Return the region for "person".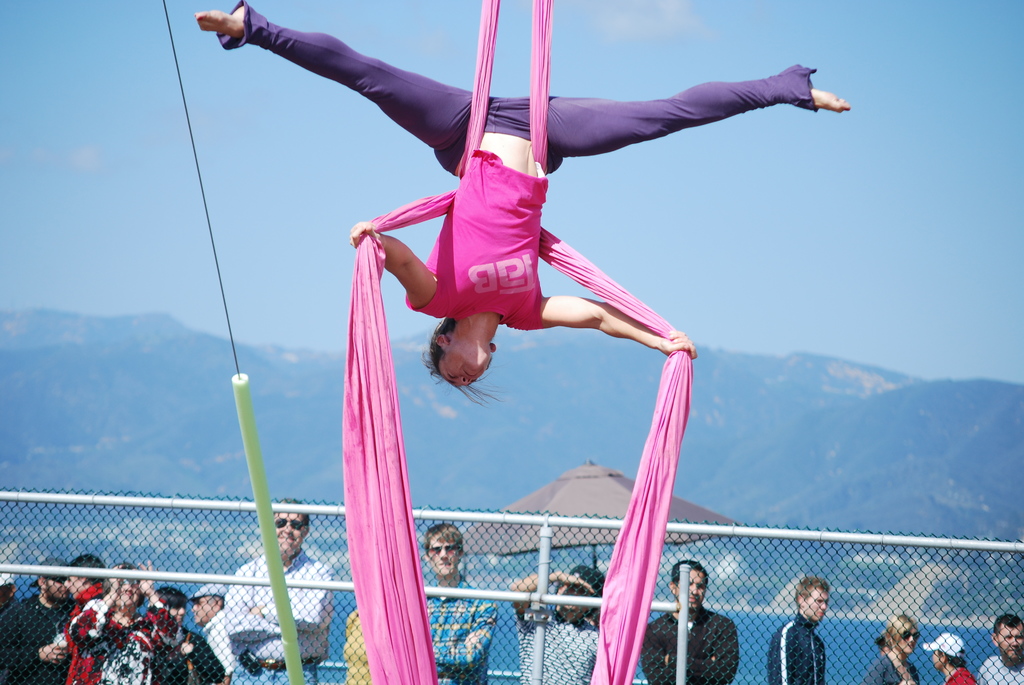
detection(643, 559, 739, 684).
